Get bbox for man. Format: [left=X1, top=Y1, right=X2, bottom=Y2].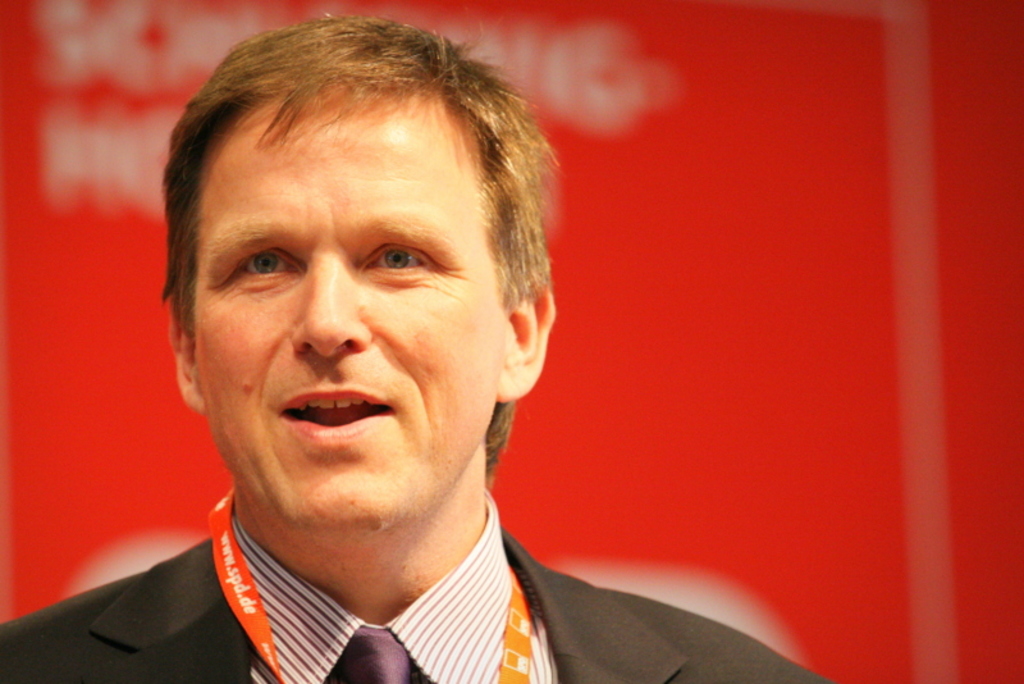
[left=161, top=58, right=859, bottom=680].
